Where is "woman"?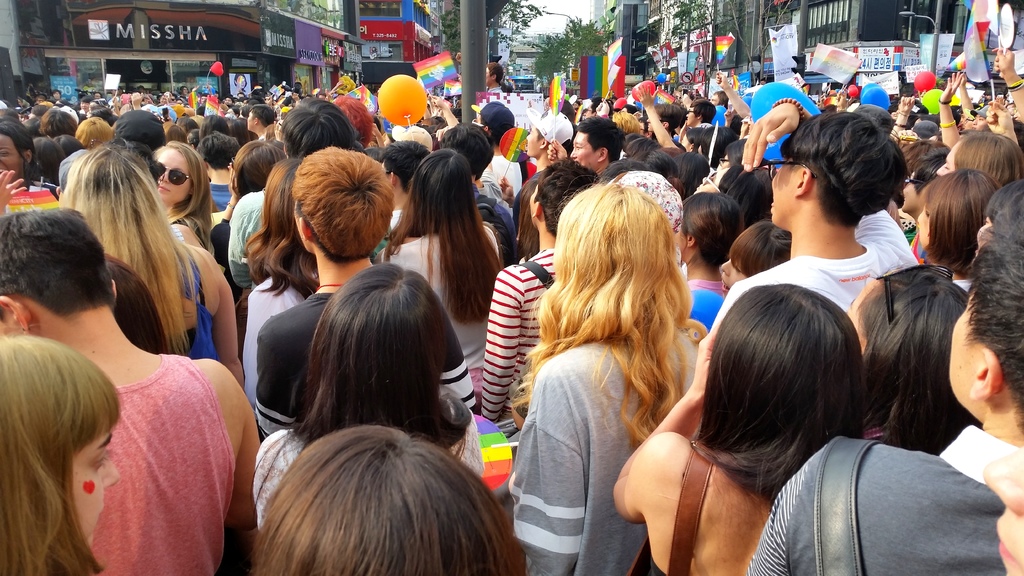
(left=59, top=141, right=244, bottom=382).
